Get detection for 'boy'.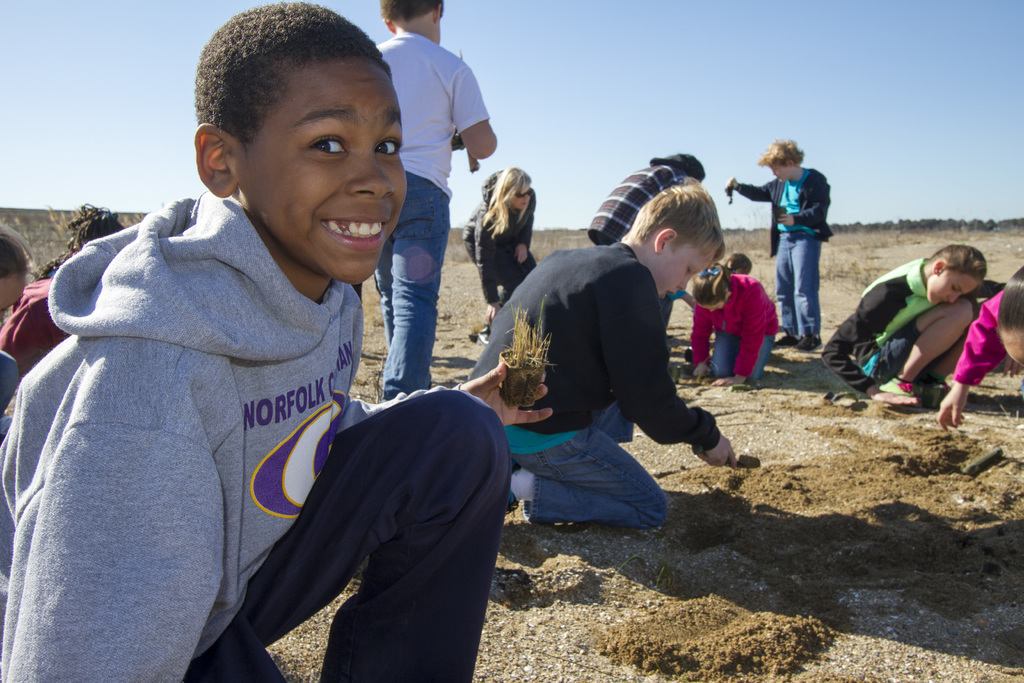
Detection: pyautogui.locateOnScreen(462, 177, 740, 532).
